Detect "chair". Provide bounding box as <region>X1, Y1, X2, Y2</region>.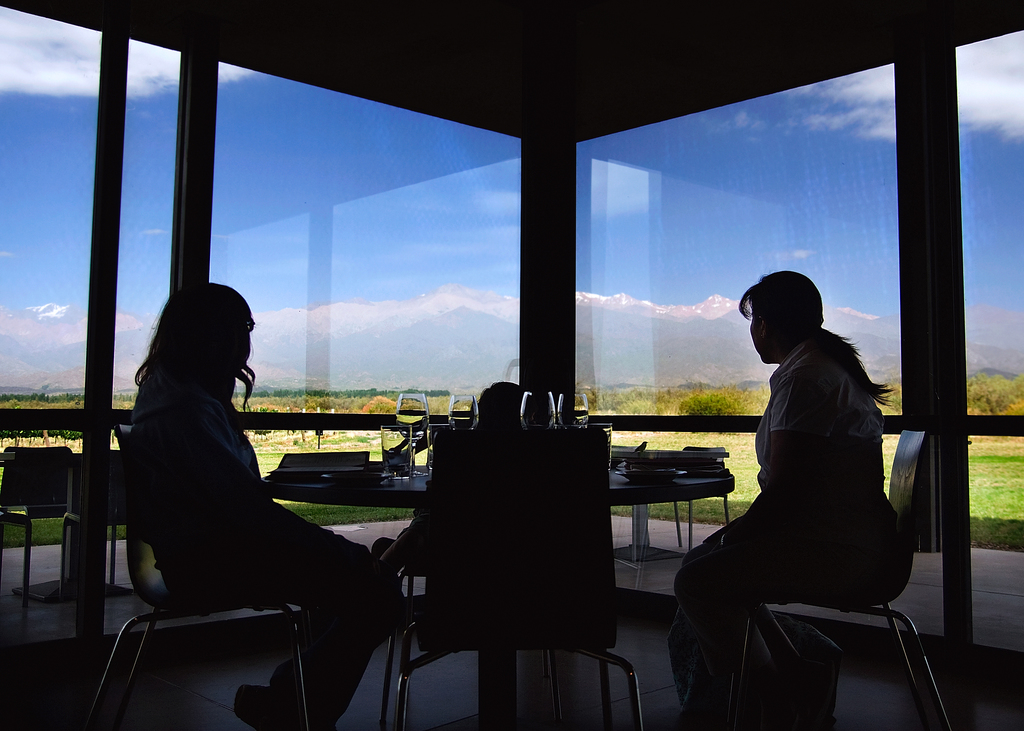
<region>99, 450, 136, 607</region>.
